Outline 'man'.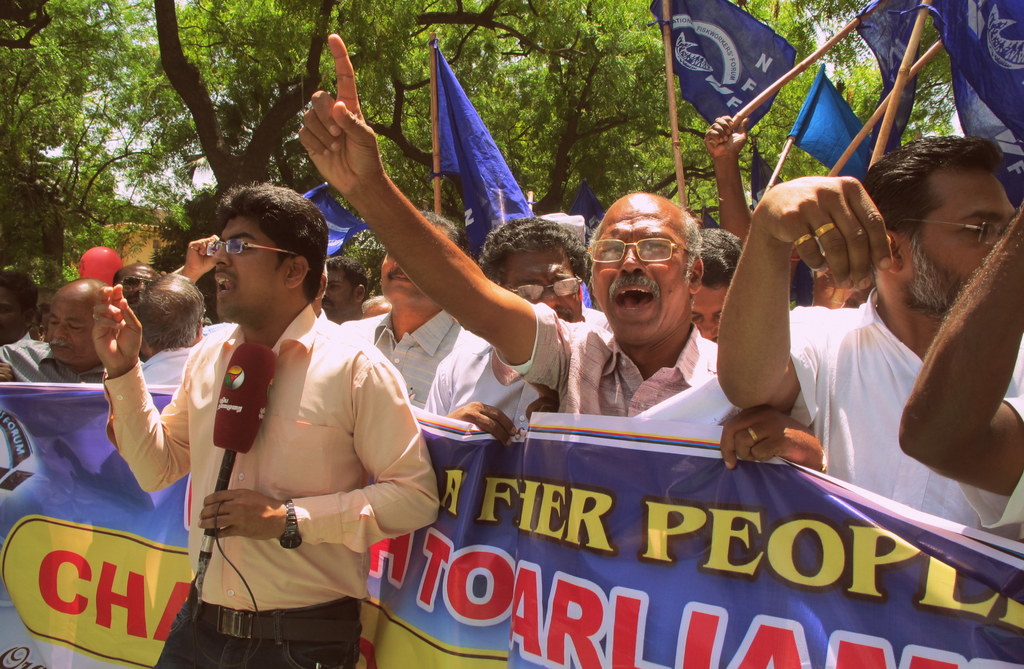
Outline: locate(691, 227, 746, 338).
